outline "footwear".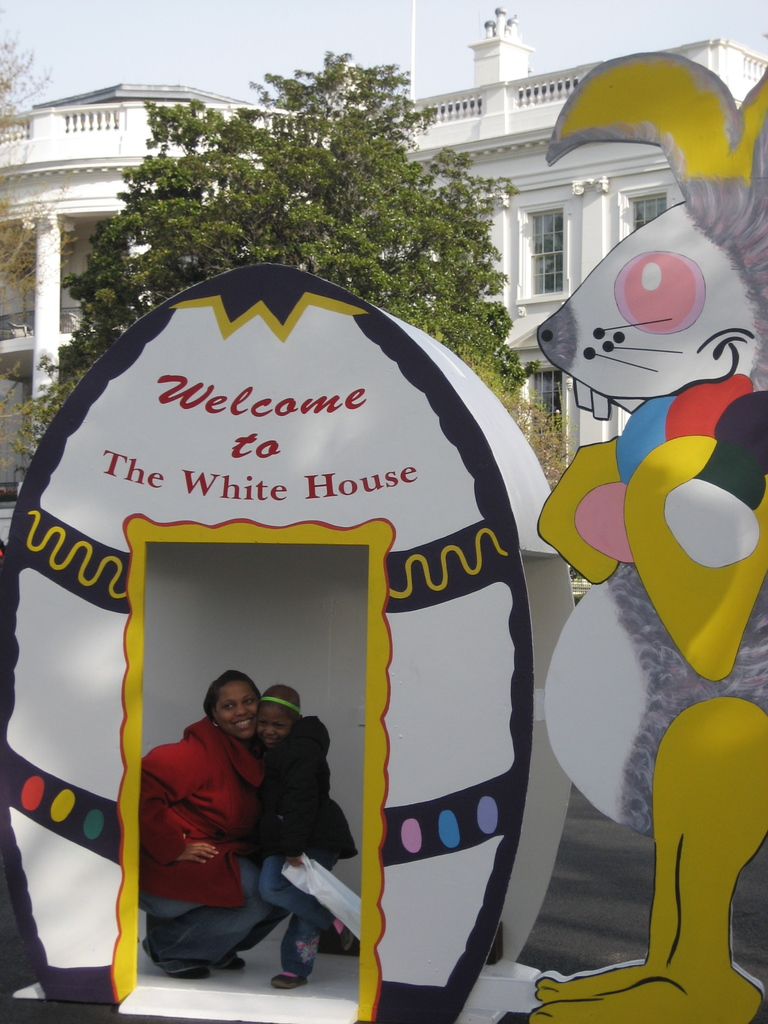
Outline: <bbox>140, 942, 207, 974</bbox>.
